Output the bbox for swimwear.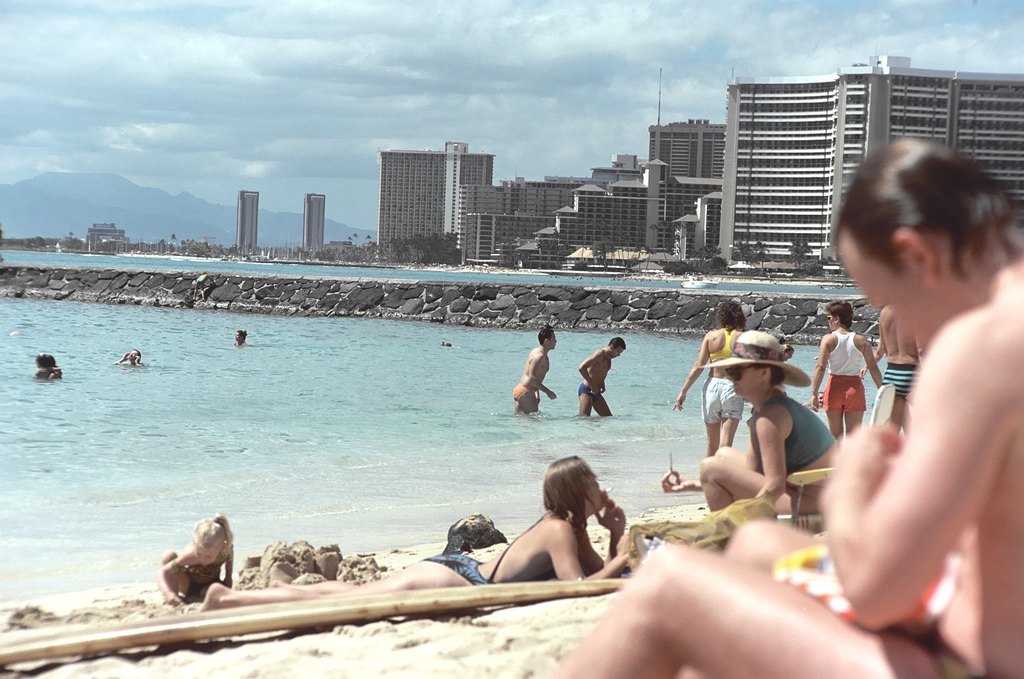
rect(826, 326, 865, 378).
